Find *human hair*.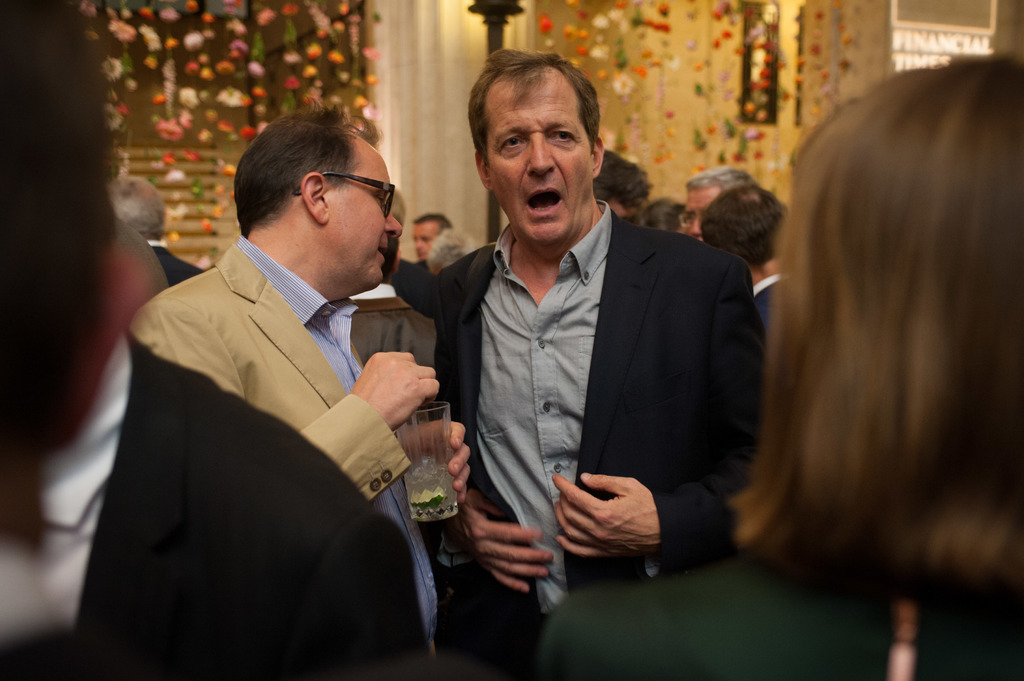
230 93 388 236.
